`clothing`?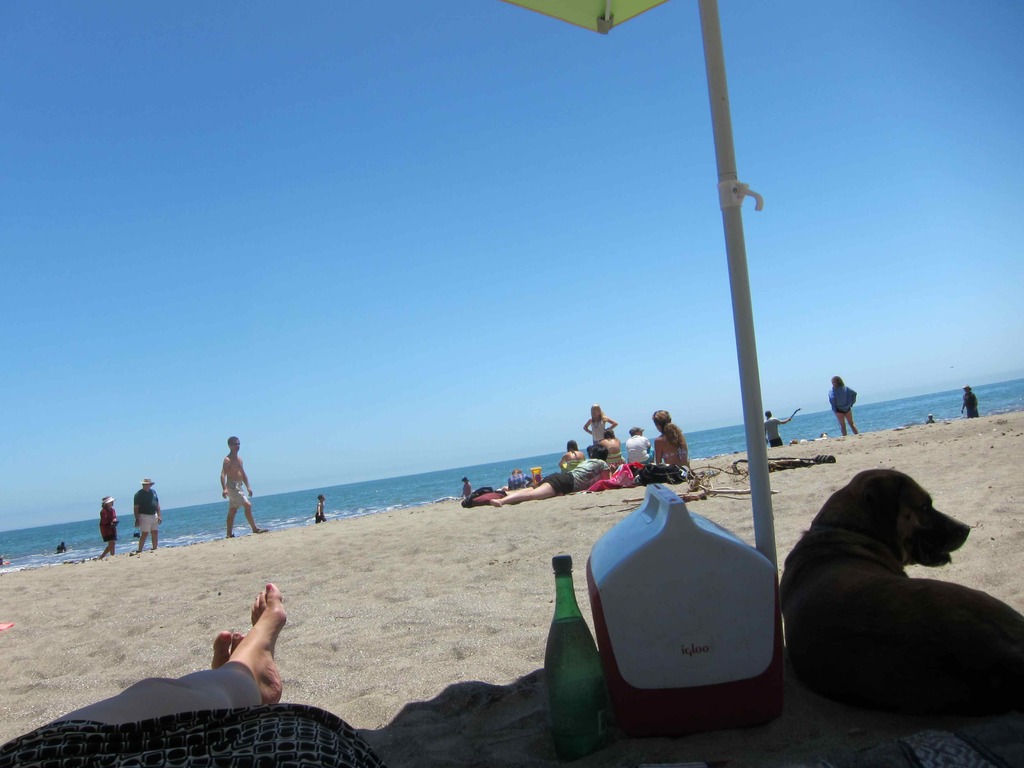
left=138, top=513, right=158, bottom=534
